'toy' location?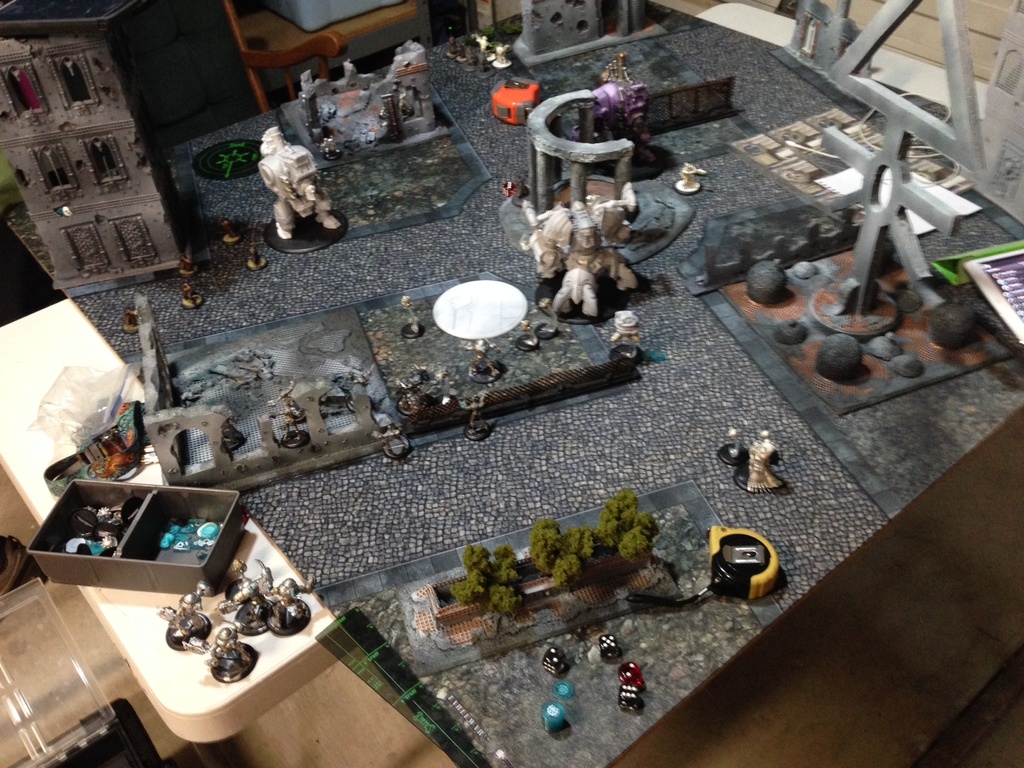
left=611, top=683, right=638, bottom=708
